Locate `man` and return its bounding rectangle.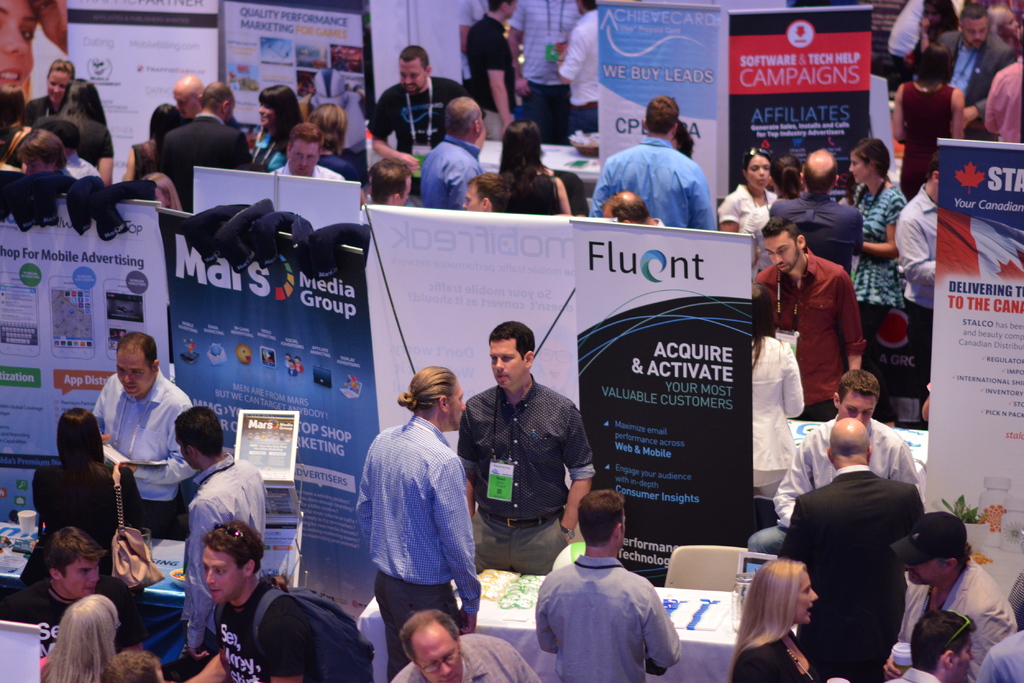
rect(31, 115, 97, 181).
